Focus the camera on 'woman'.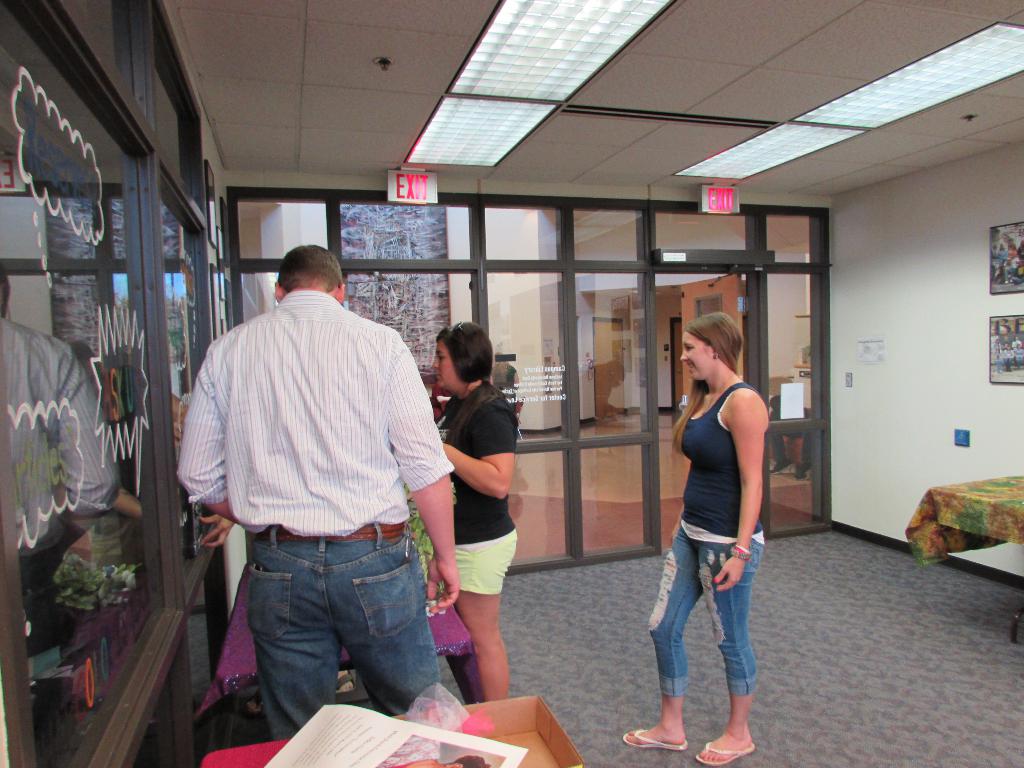
Focus region: <box>646,307,782,753</box>.
